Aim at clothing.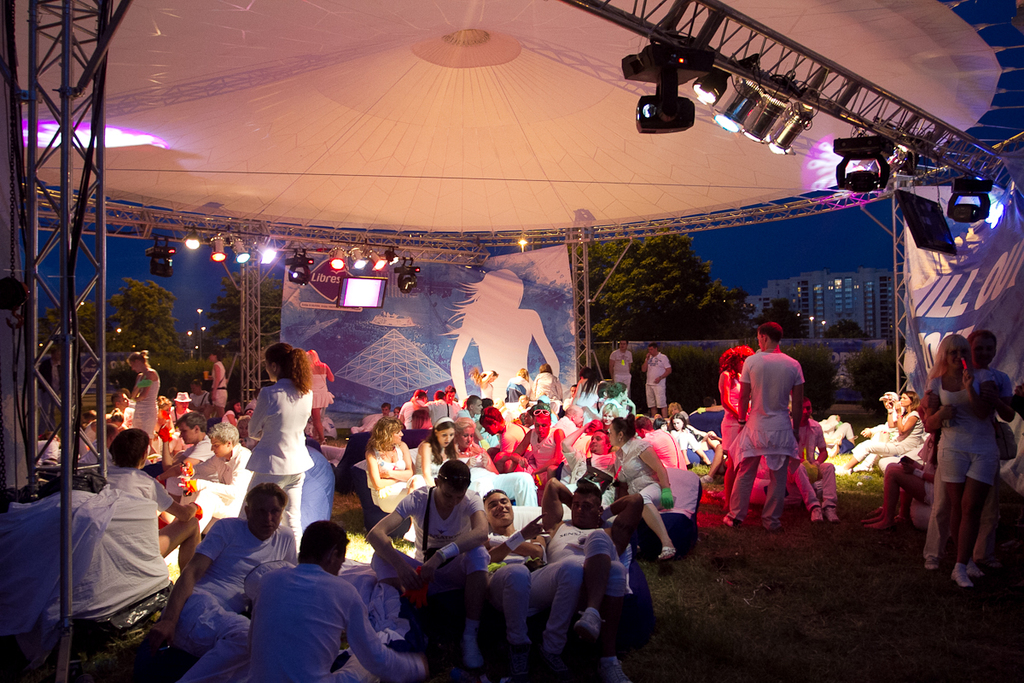
Aimed at <region>607, 435, 665, 515</region>.
